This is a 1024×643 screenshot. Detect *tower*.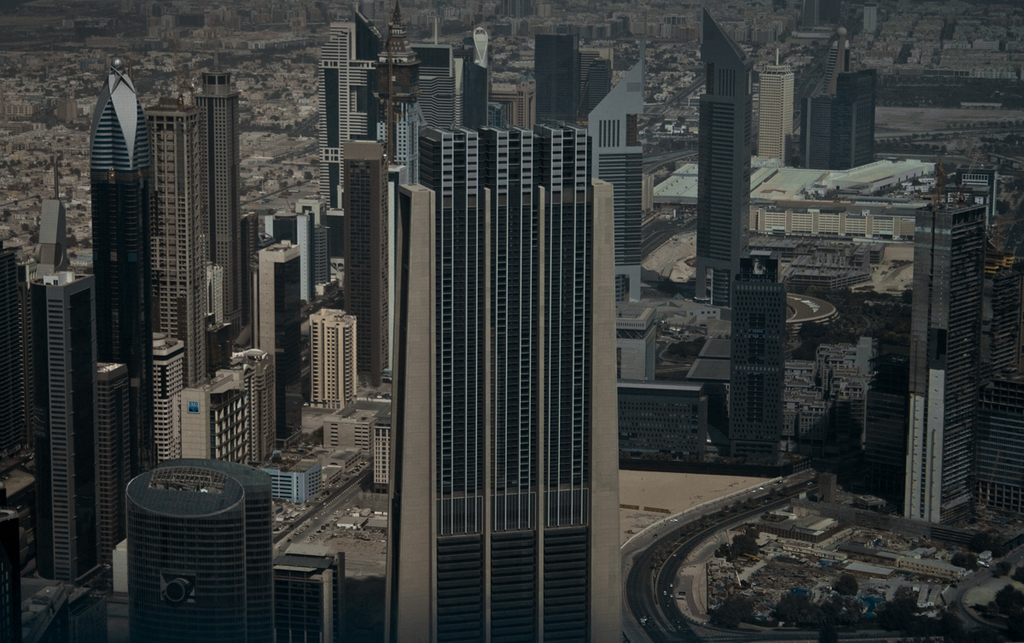
l=533, t=29, r=585, b=122.
